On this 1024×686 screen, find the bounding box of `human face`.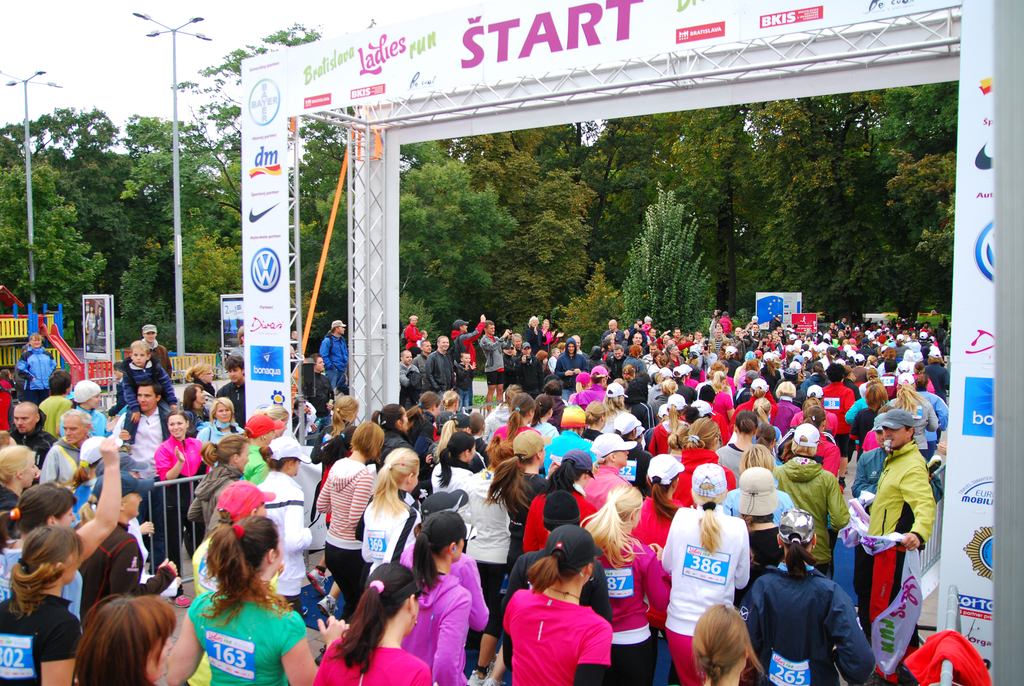
Bounding box: left=461, top=319, right=470, bottom=336.
